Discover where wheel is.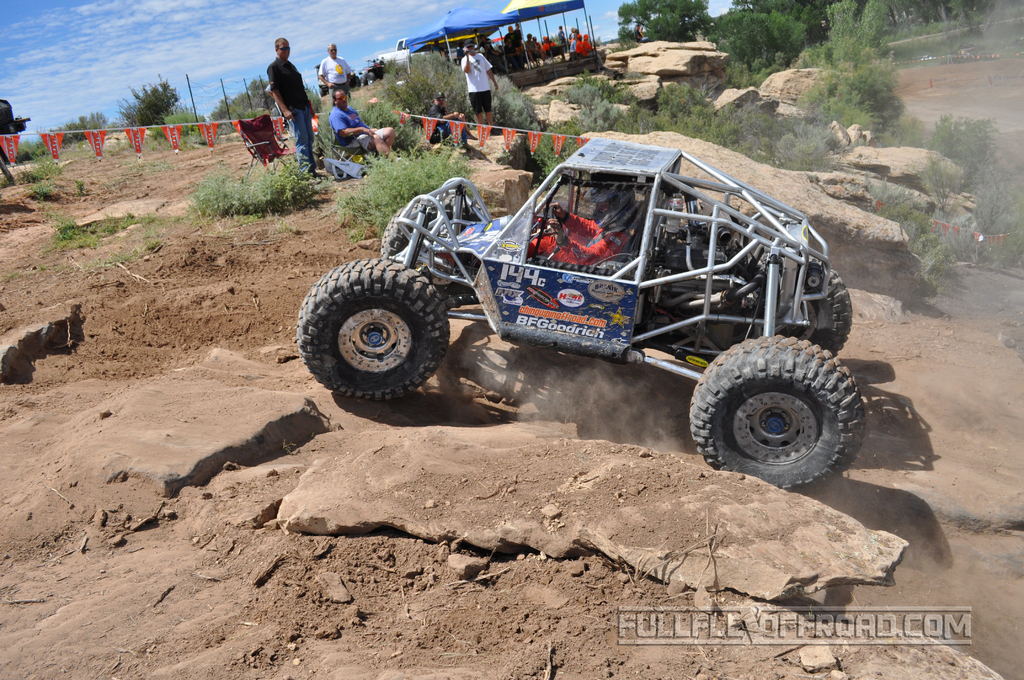
Discovered at [366, 72, 375, 82].
